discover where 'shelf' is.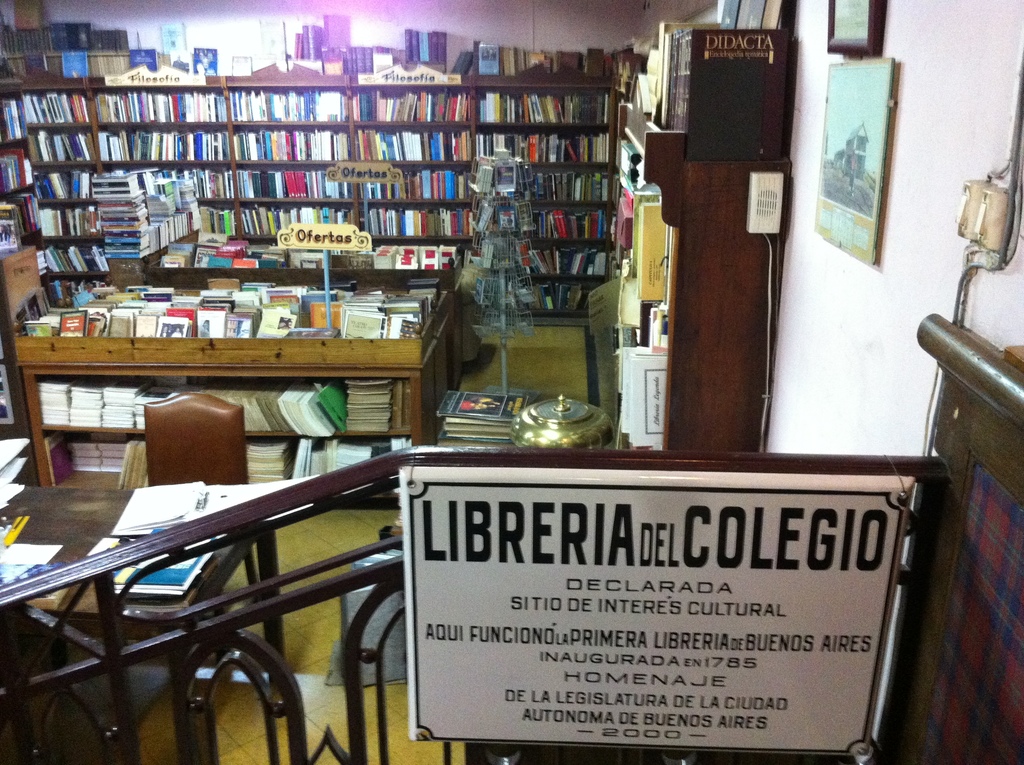
Discovered at l=507, t=275, r=600, b=312.
